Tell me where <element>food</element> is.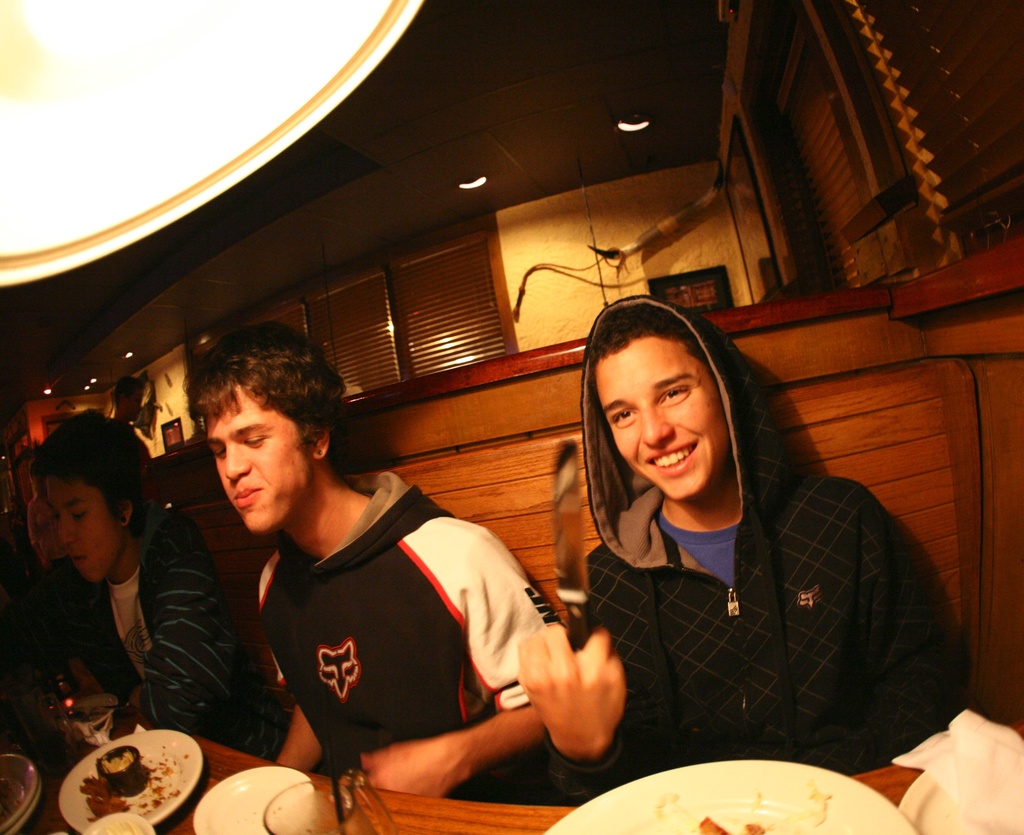
<element>food</element> is at rect(82, 742, 150, 820).
